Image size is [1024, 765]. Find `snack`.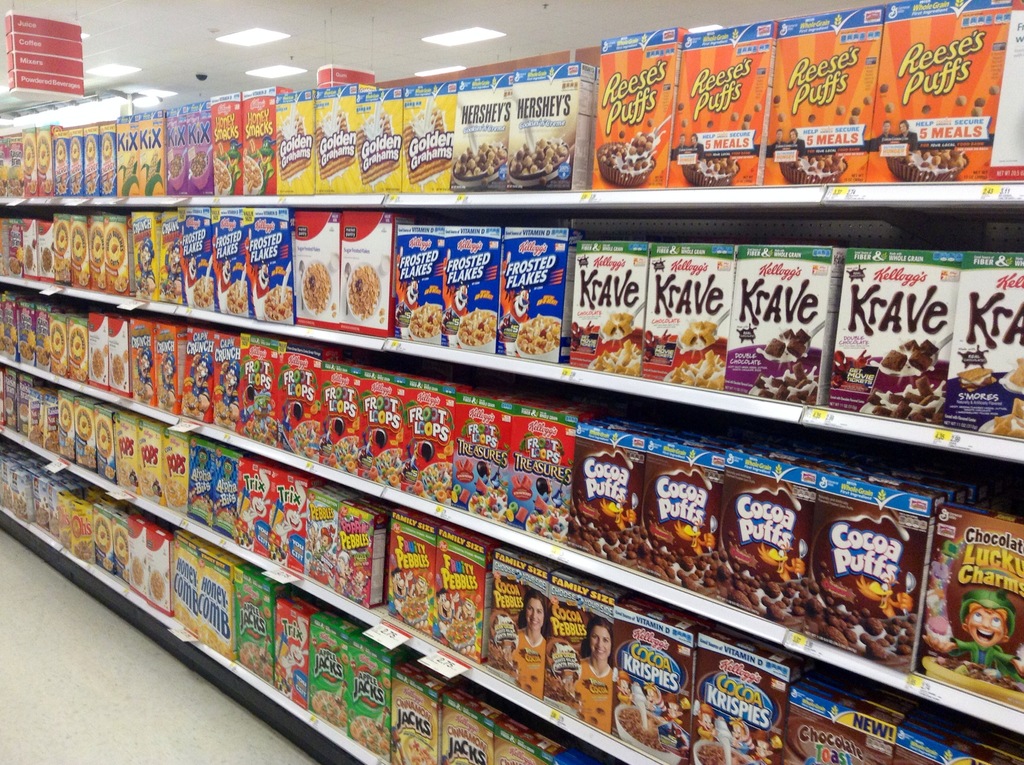
crop(732, 113, 738, 121).
